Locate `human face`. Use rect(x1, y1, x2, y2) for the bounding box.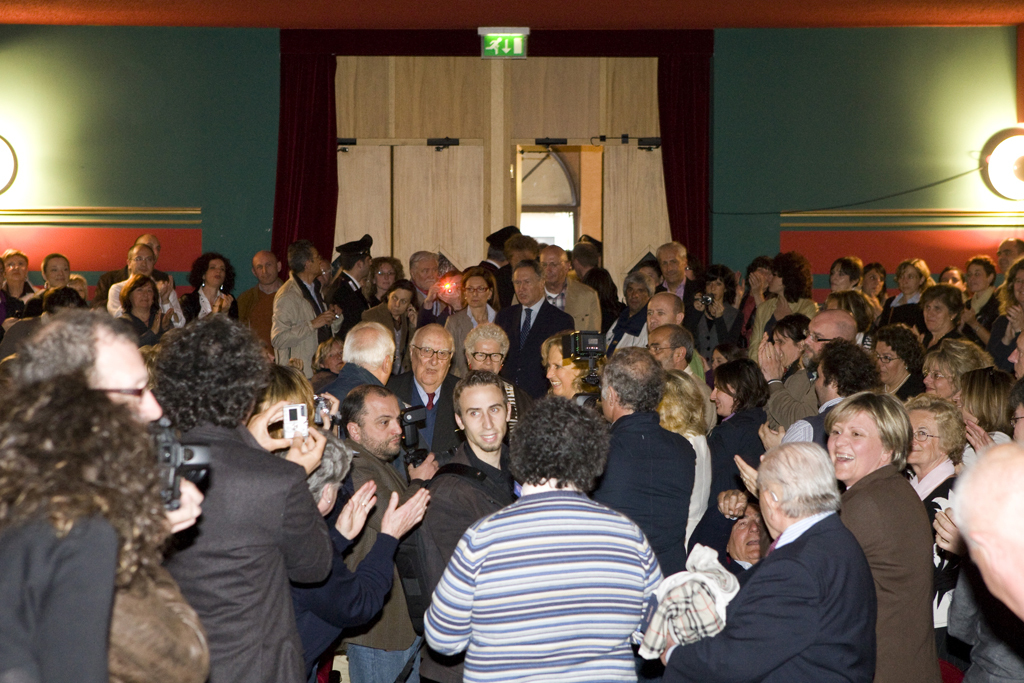
rect(511, 266, 541, 303).
